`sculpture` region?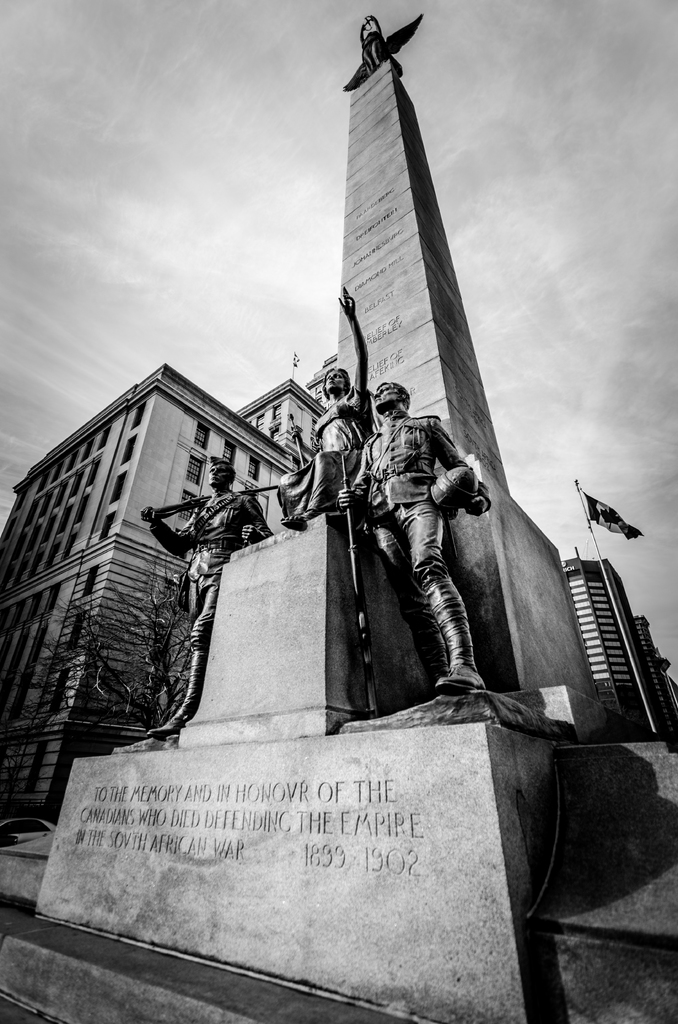
box=[257, 278, 390, 526]
